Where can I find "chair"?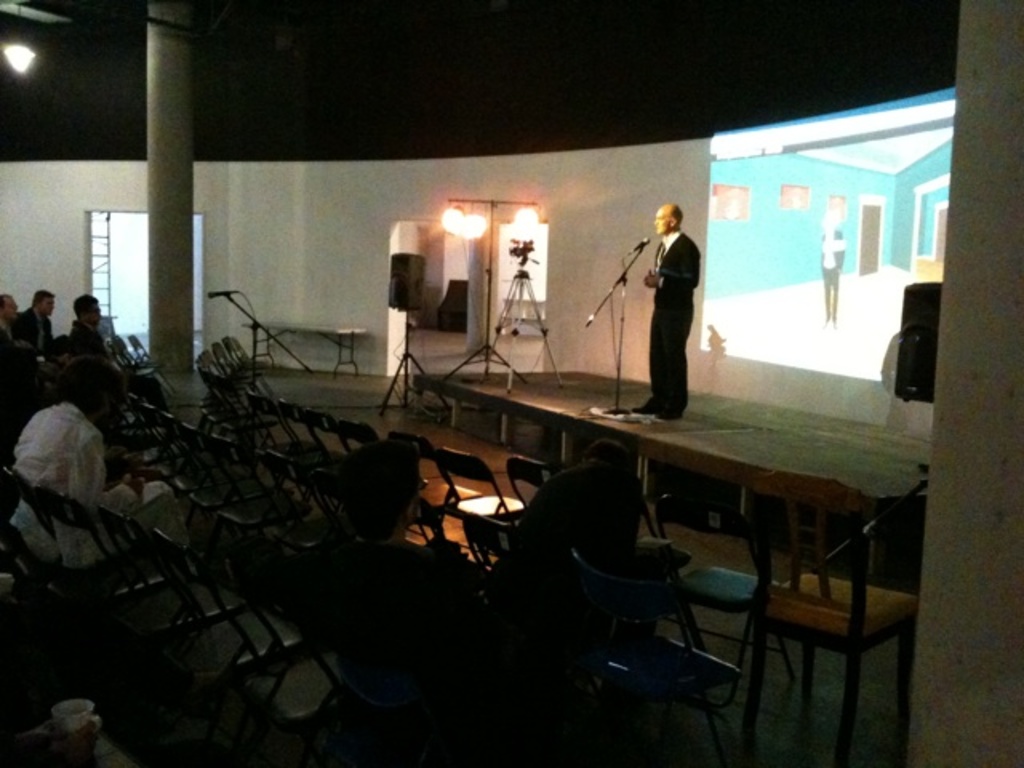
You can find it at bbox=[205, 344, 248, 386].
